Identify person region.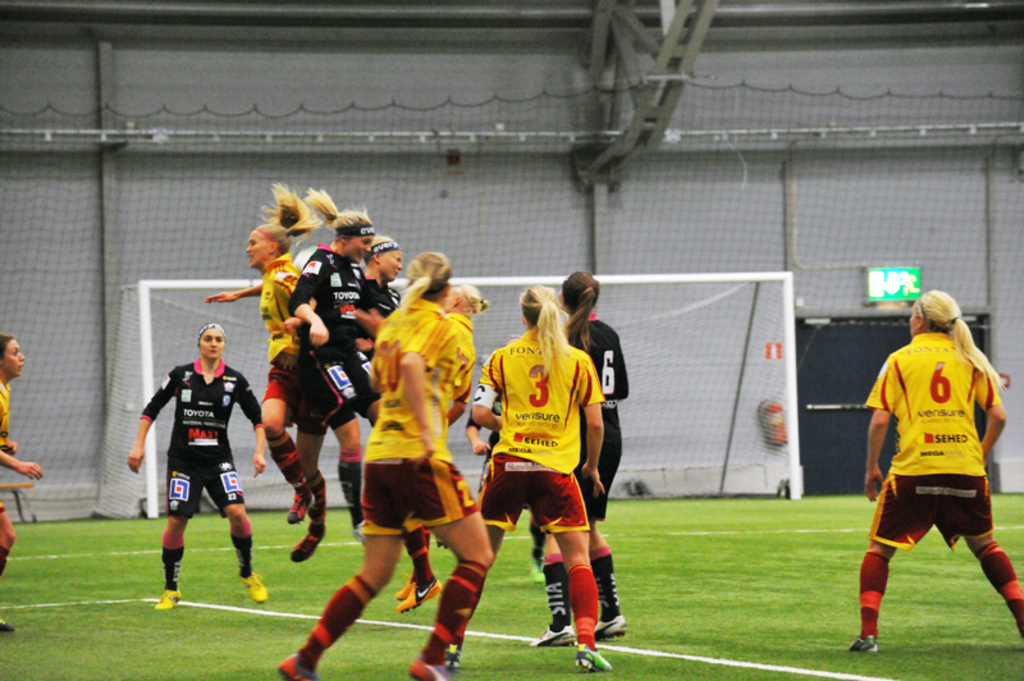
Region: 125 323 273 609.
